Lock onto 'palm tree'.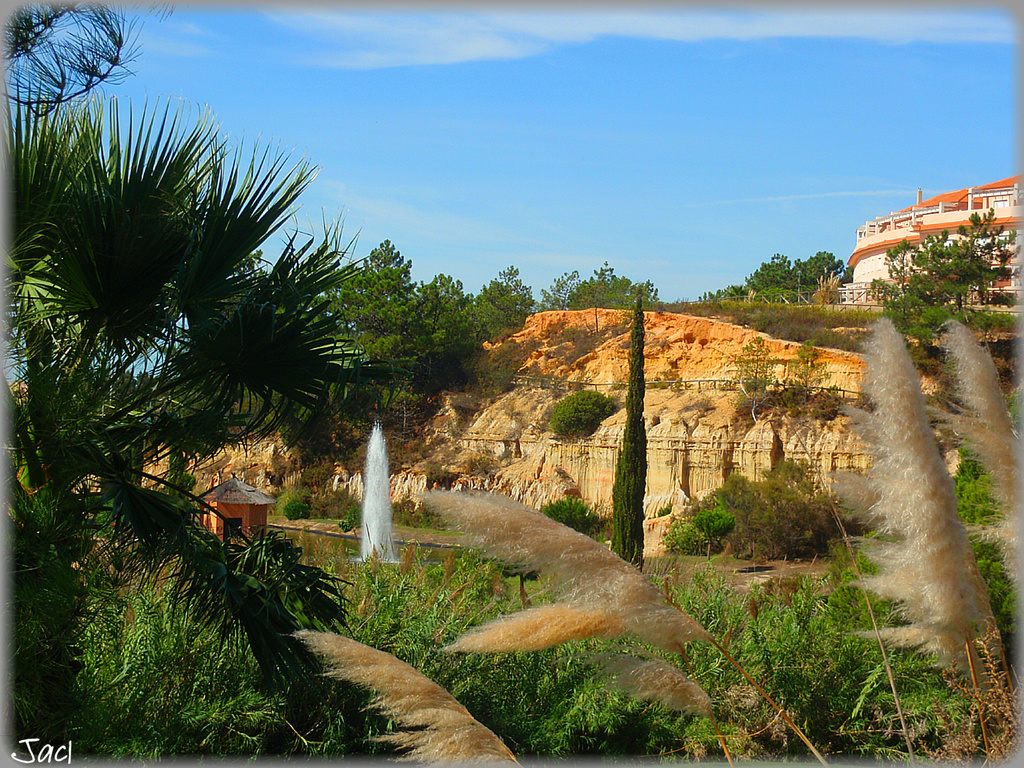
Locked: l=6, t=64, r=449, b=708.
